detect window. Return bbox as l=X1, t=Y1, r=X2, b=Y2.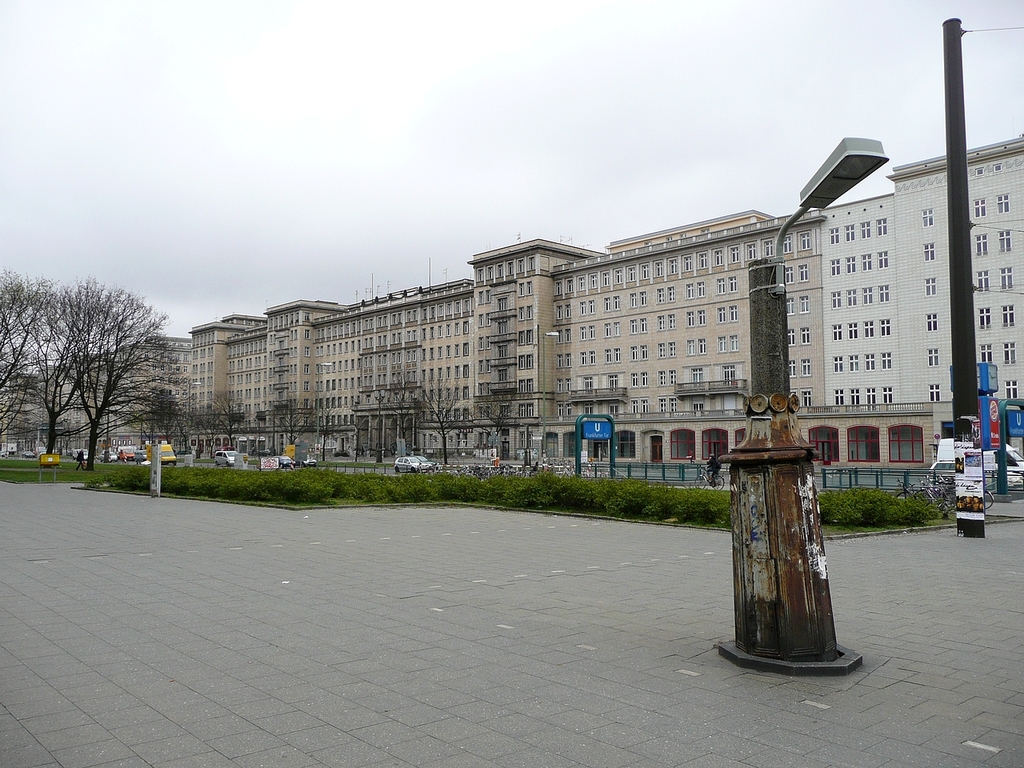
l=1004, t=376, r=1018, b=394.
